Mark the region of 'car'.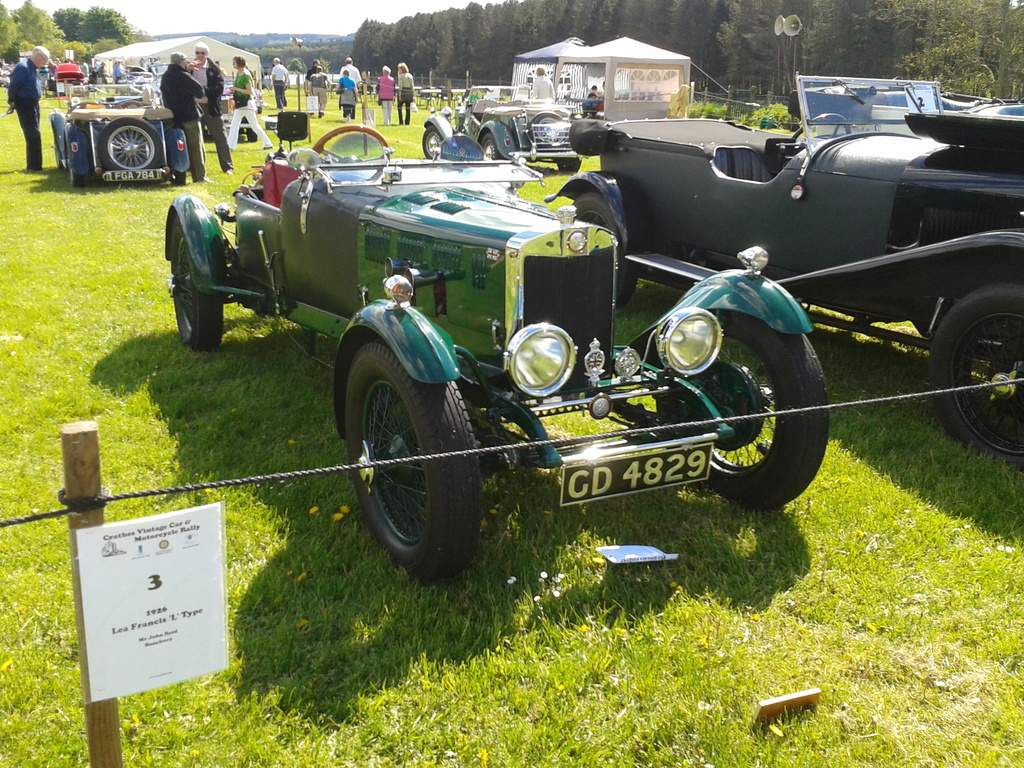
Region: 48 61 84 92.
